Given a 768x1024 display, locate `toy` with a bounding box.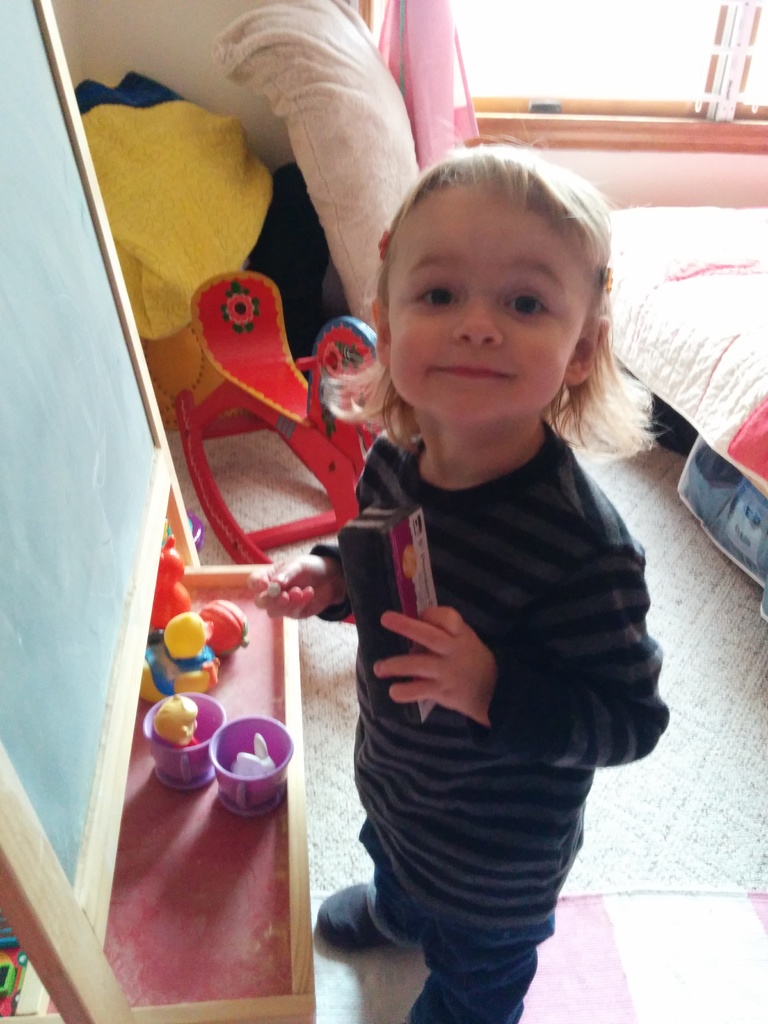
Located: (left=148, top=696, right=204, bottom=757).
